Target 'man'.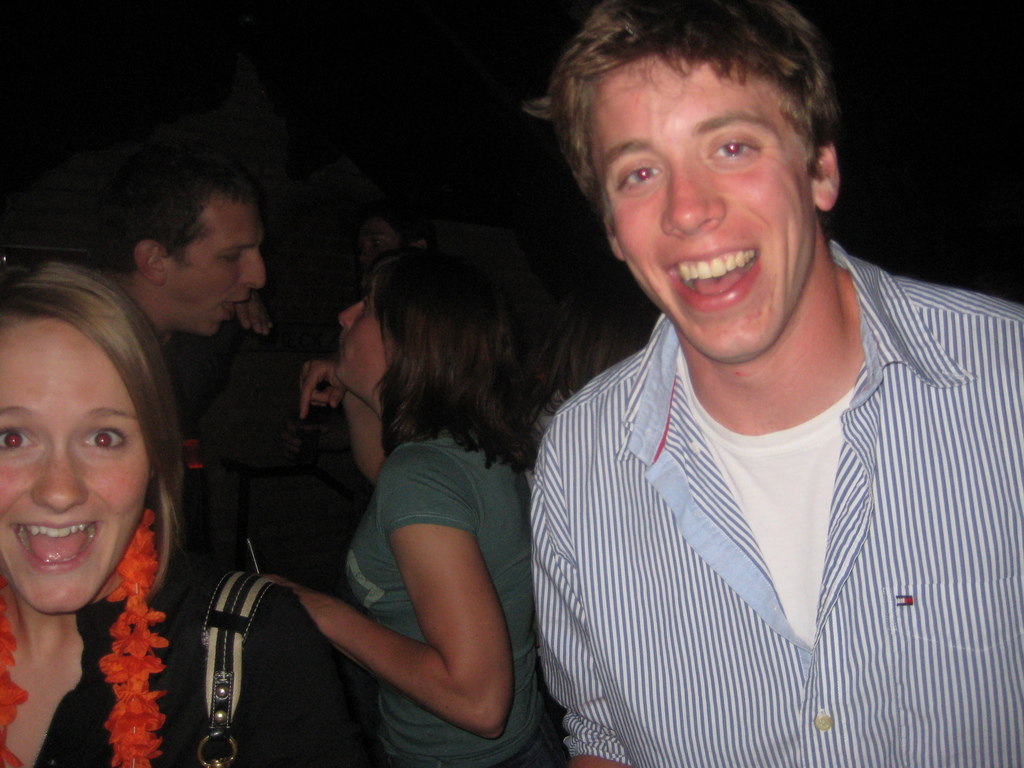
Target region: region(479, 17, 1005, 744).
